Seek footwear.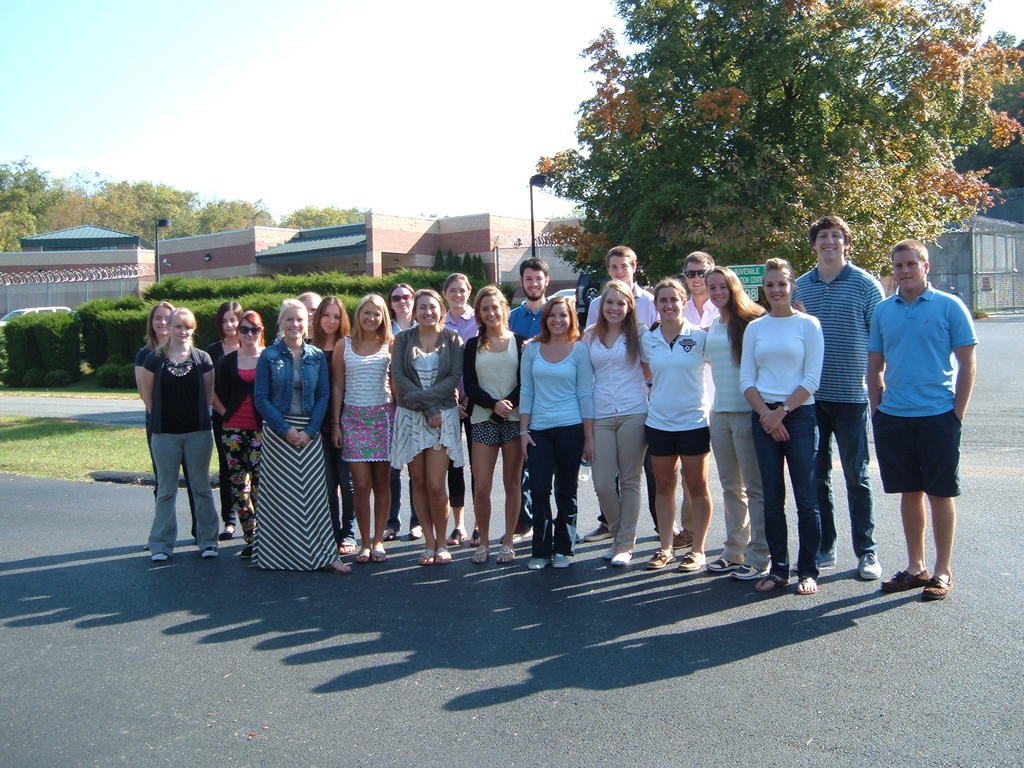
bbox=[881, 566, 925, 590].
